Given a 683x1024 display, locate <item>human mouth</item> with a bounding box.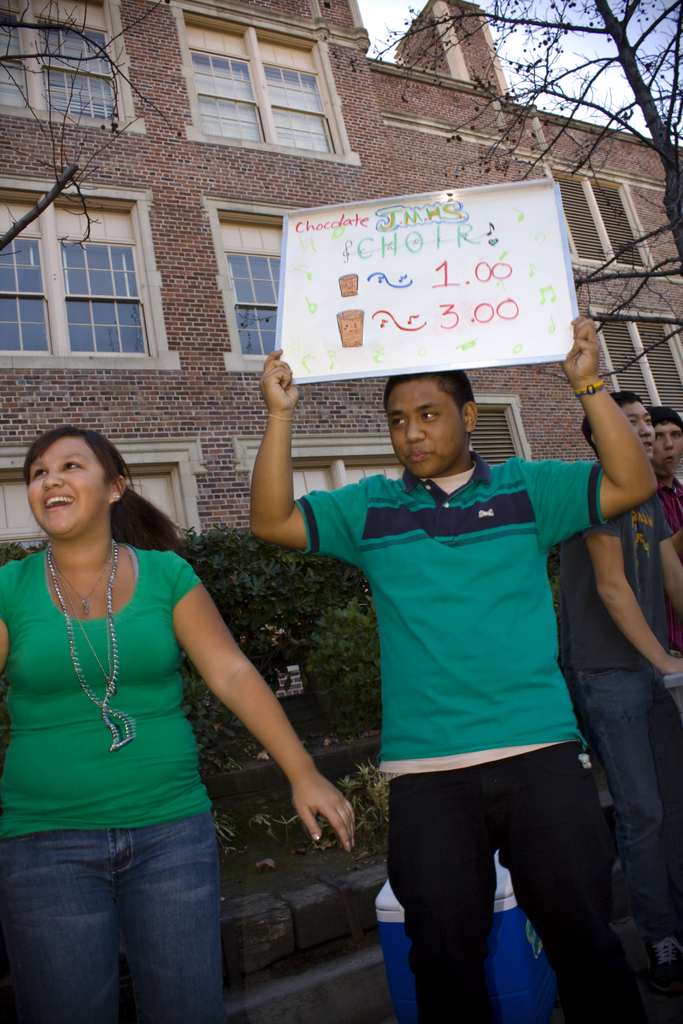
Located: select_region(410, 442, 431, 458).
